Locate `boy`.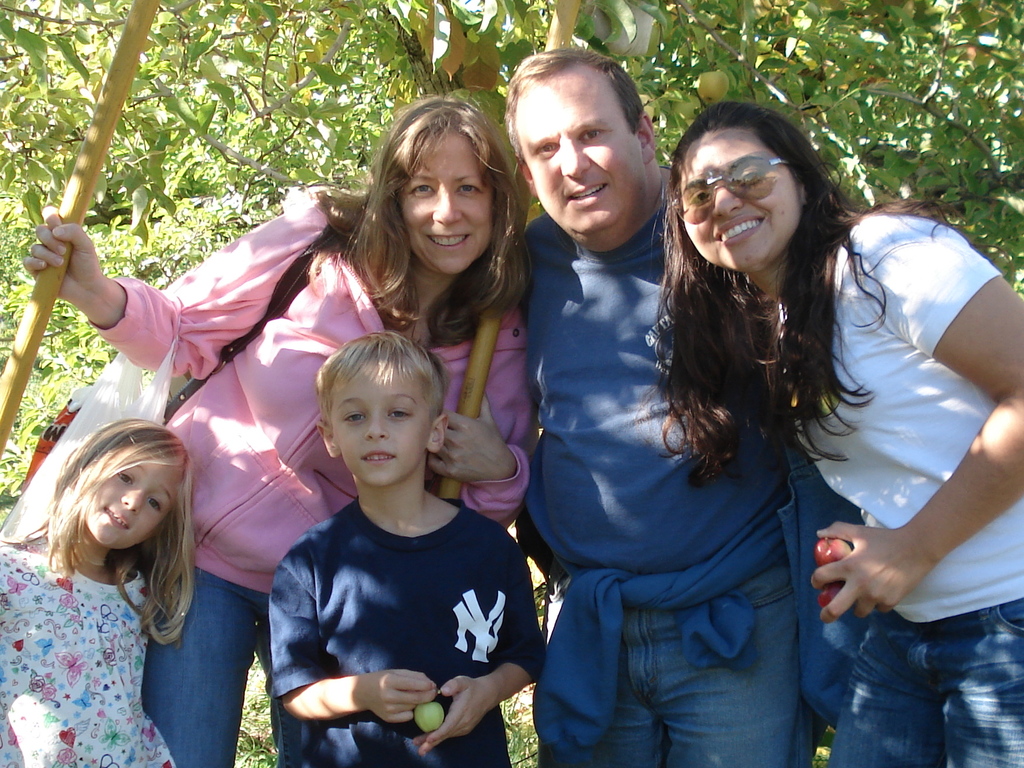
Bounding box: Rect(251, 326, 550, 767).
